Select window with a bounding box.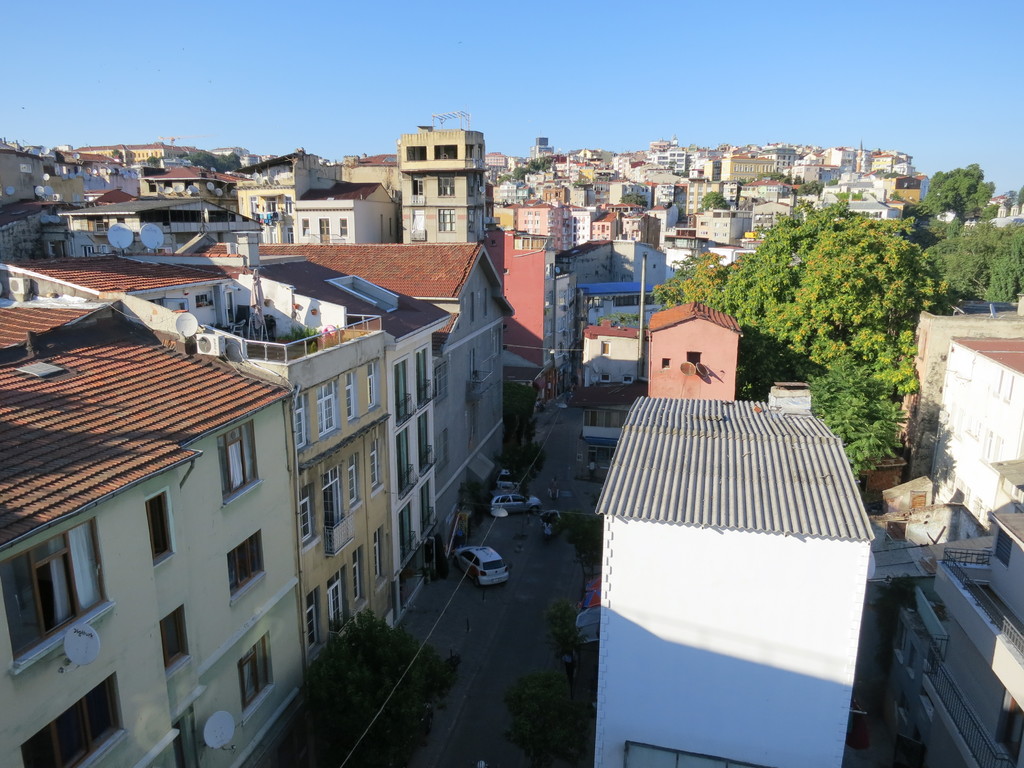
[x1=285, y1=195, x2=293, y2=216].
